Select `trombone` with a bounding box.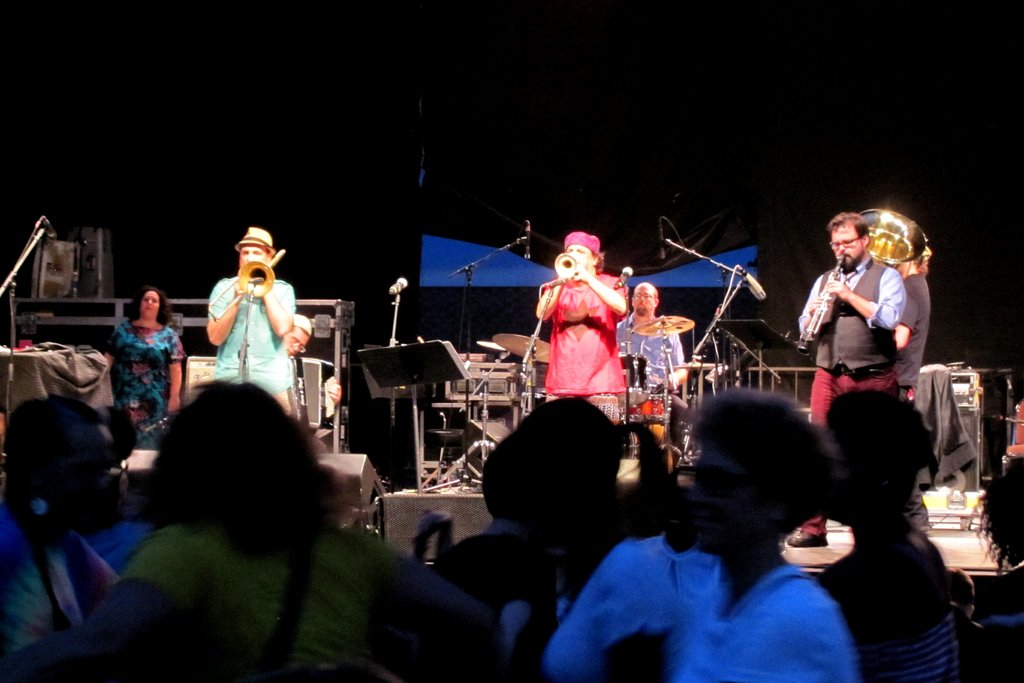
bbox=(209, 247, 285, 321).
